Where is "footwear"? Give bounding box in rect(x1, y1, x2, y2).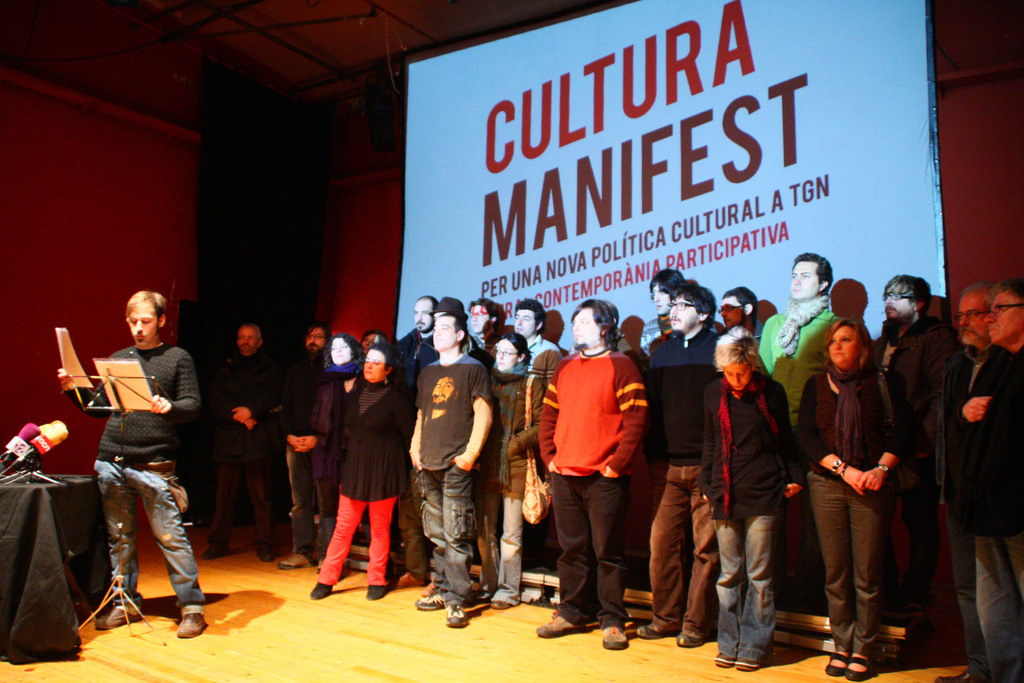
rect(91, 602, 142, 633).
